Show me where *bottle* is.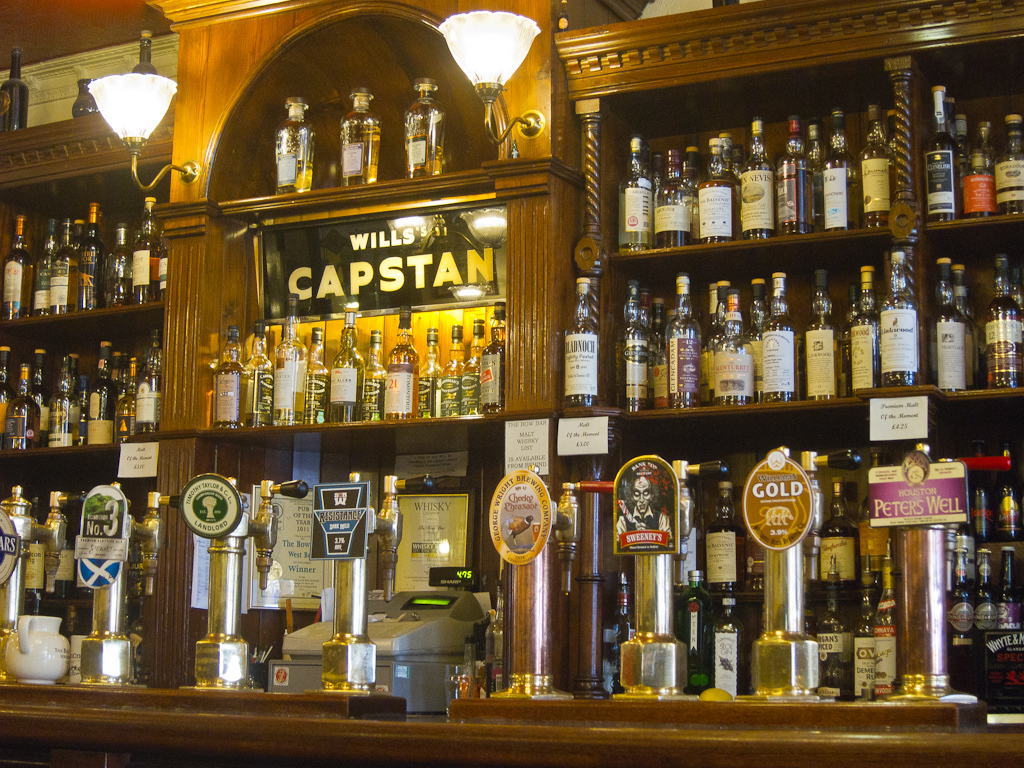
*bottle* is at l=273, t=297, r=304, b=425.
